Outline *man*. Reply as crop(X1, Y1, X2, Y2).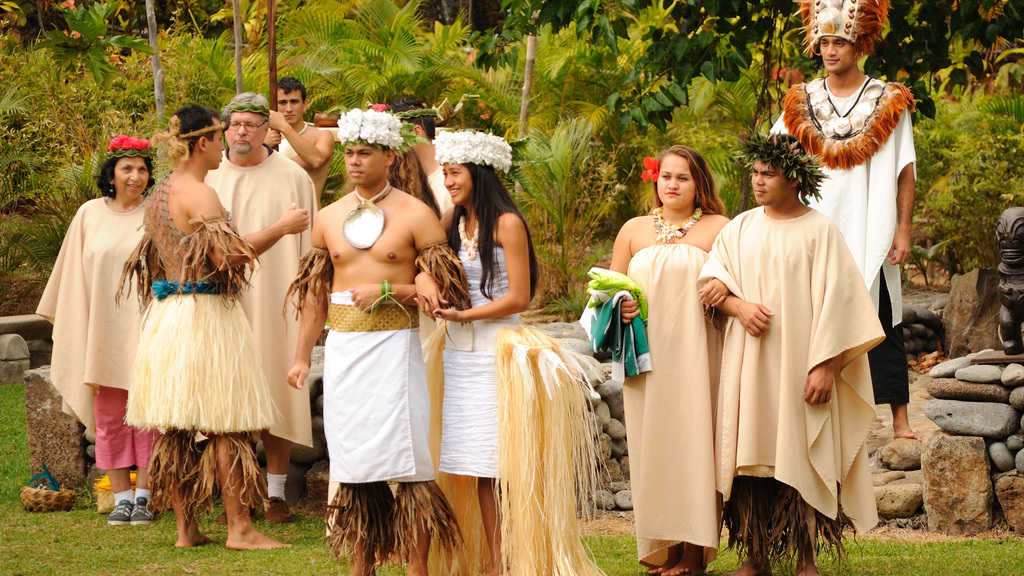
crop(763, 0, 927, 440).
